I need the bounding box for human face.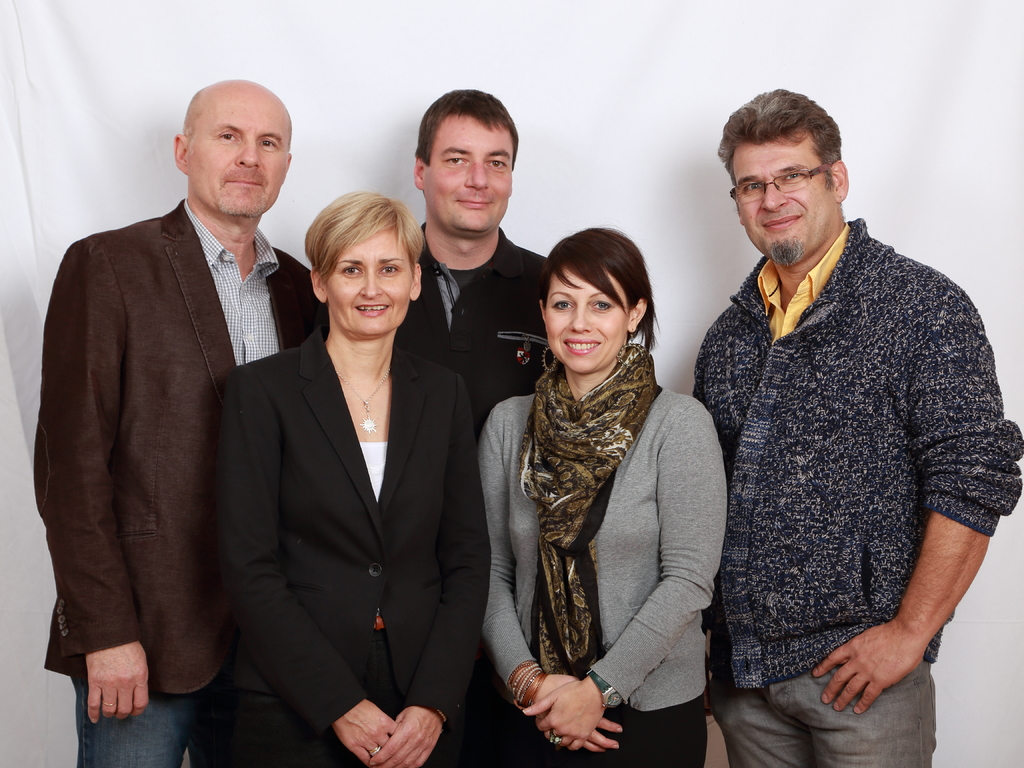
Here it is: 735 138 829 262.
